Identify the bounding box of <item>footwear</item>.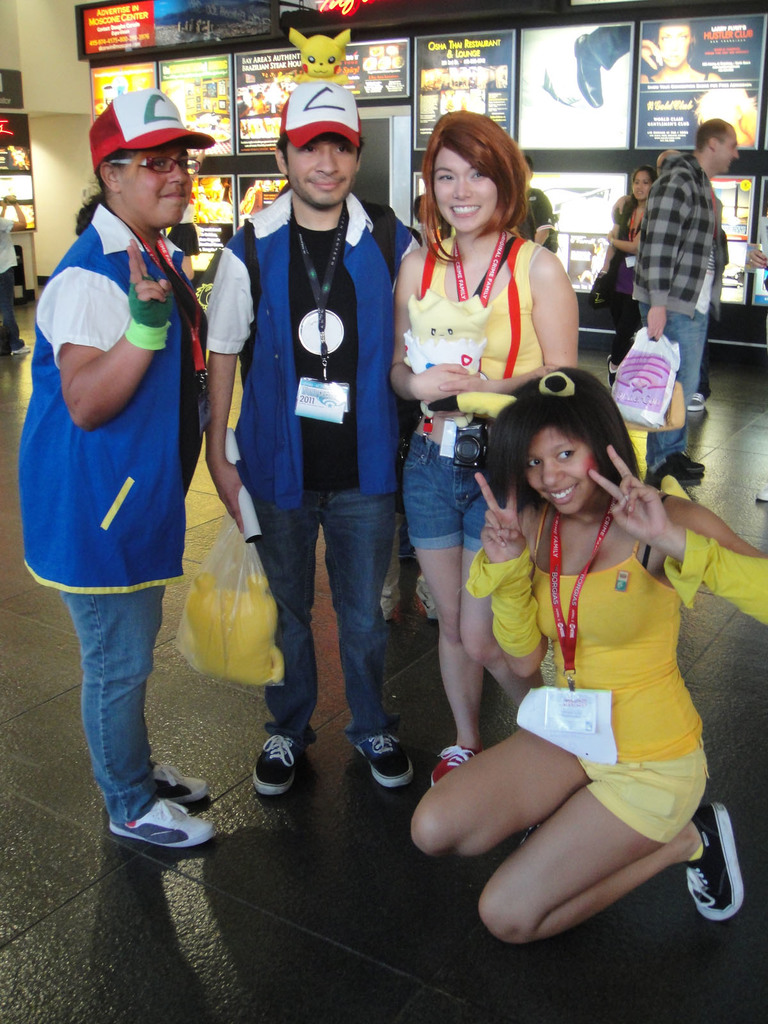
[x1=513, y1=804, x2=564, y2=841].
